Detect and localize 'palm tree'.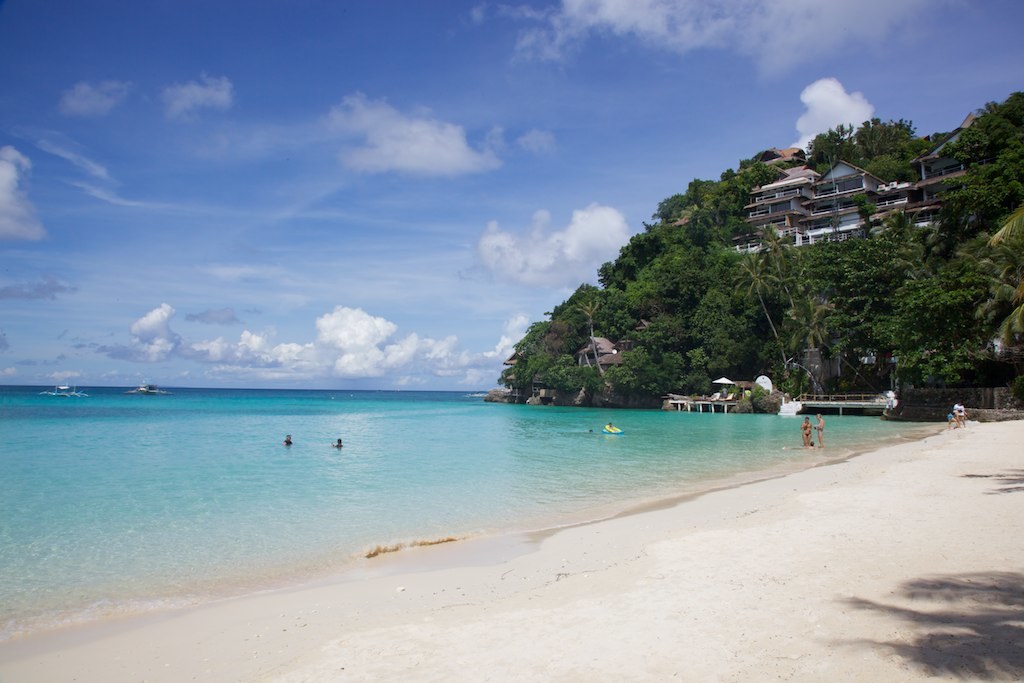
Localized at <region>733, 262, 787, 370</region>.
